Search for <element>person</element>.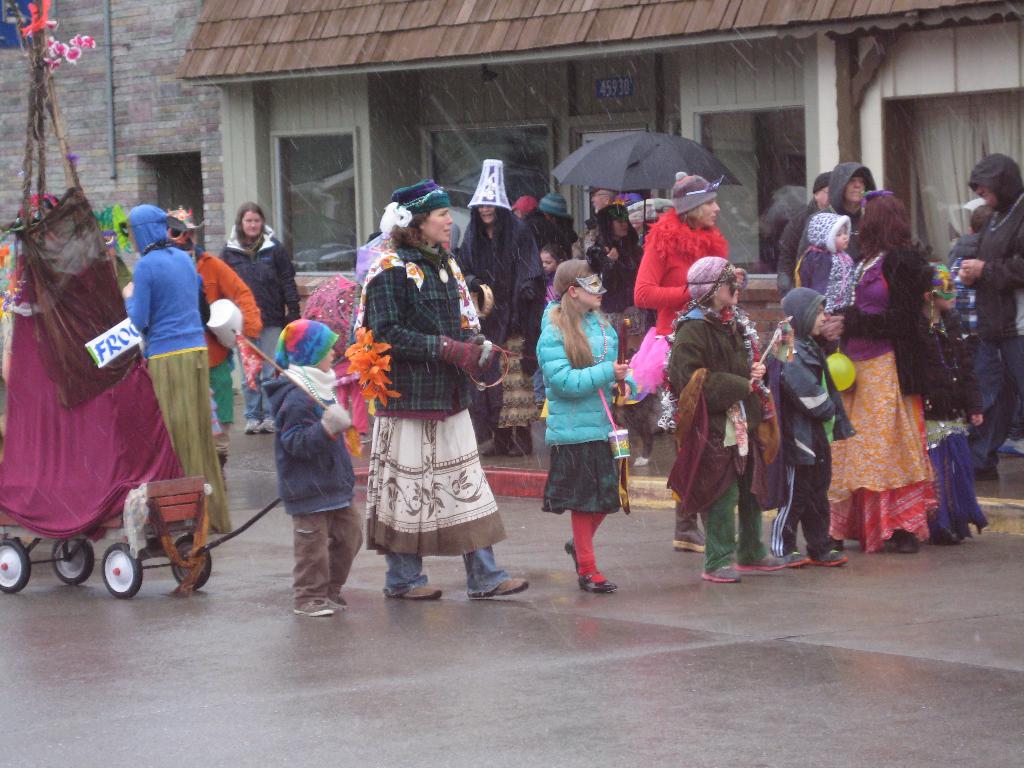
Found at [948,156,1023,476].
